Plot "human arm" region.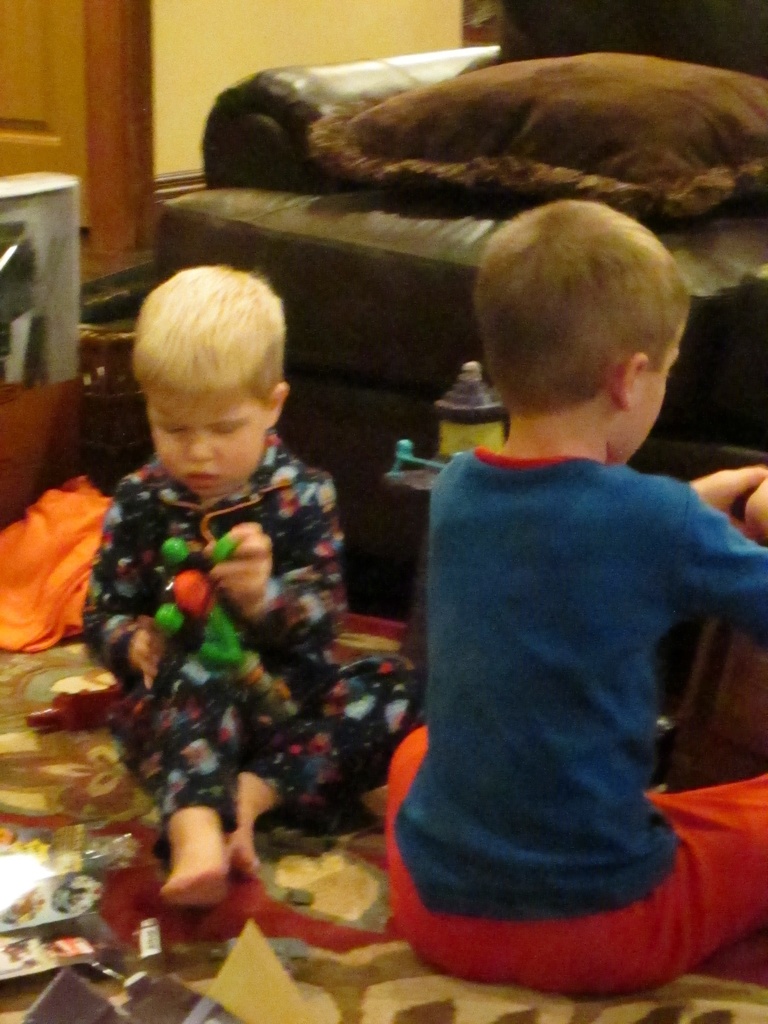
Plotted at [left=678, top=461, right=767, bottom=570].
